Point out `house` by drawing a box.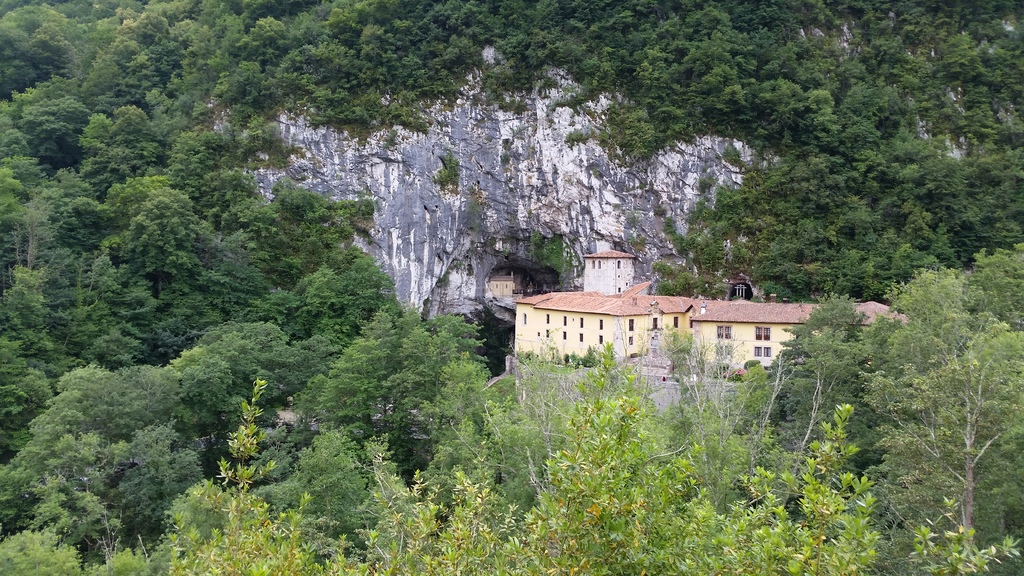
[690,279,904,390].
